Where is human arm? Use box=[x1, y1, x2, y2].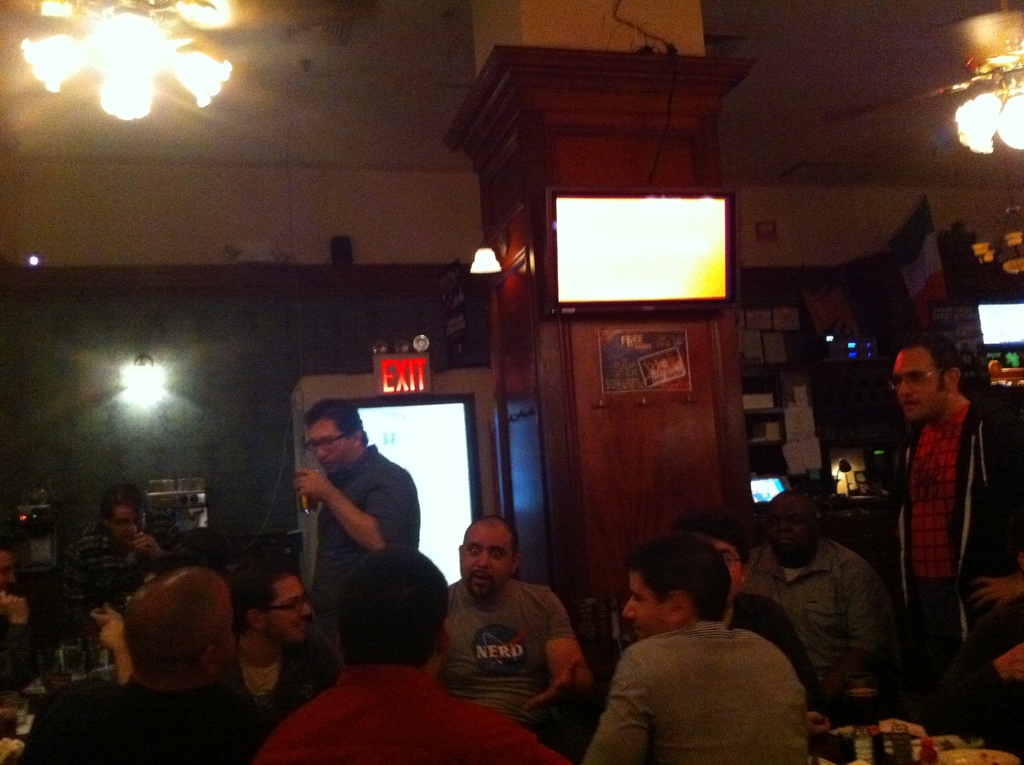
box=[959, 396, 1023, 620].
